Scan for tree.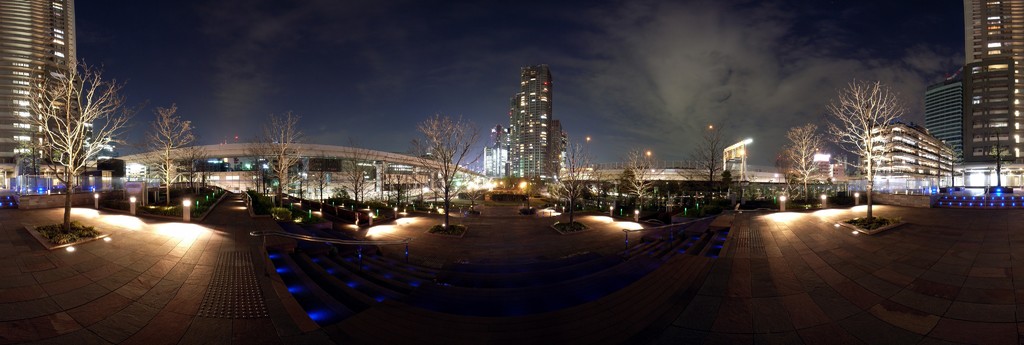
Scan result: bbox(325, 149, 405, 205).
